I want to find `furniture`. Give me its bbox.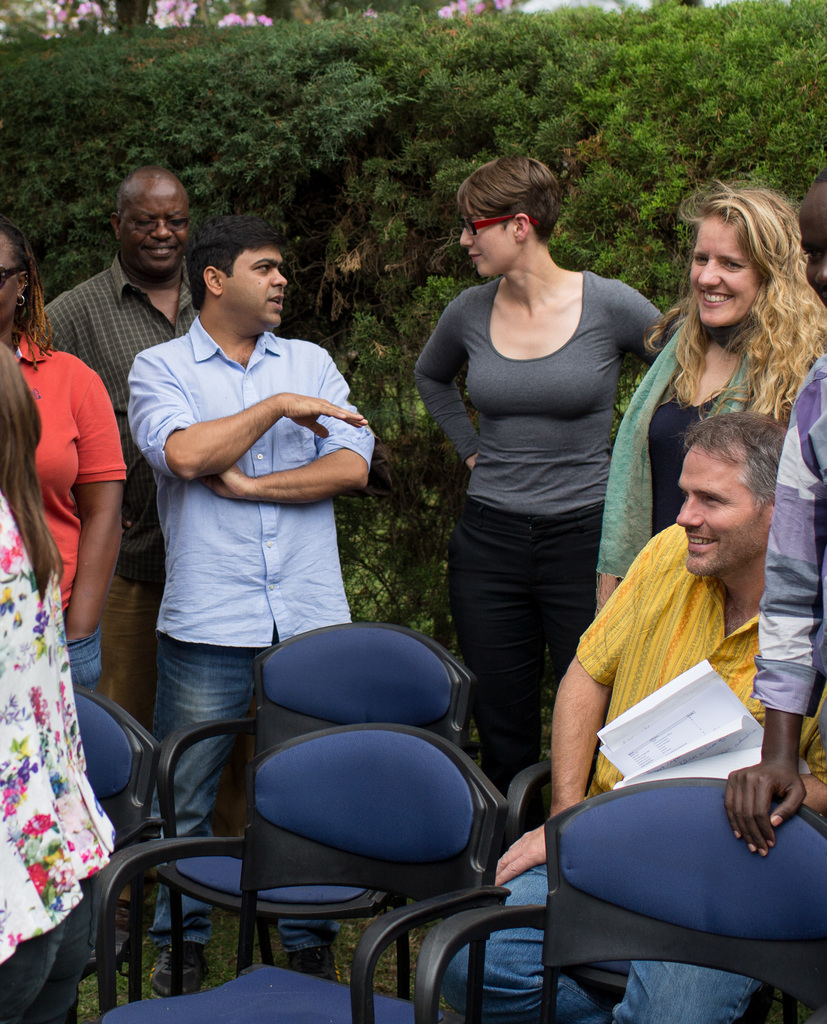
(left=406, top=788, right=826, bottom=1023).
